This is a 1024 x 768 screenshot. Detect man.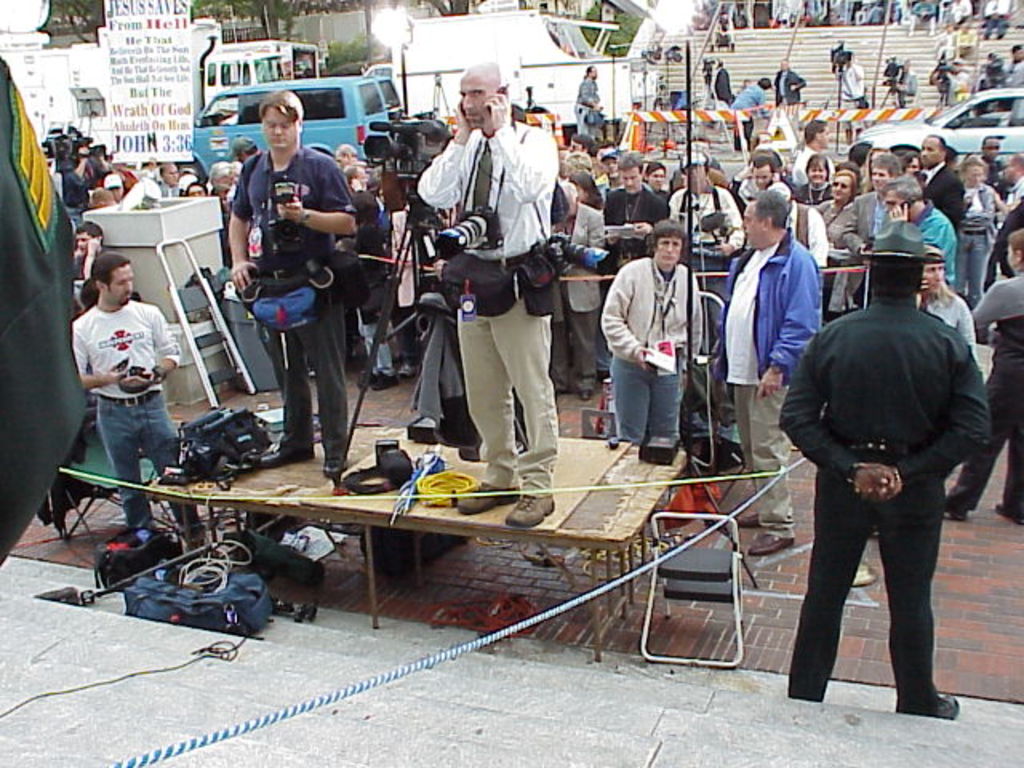
Rect(952, 224, 1022, 525).
